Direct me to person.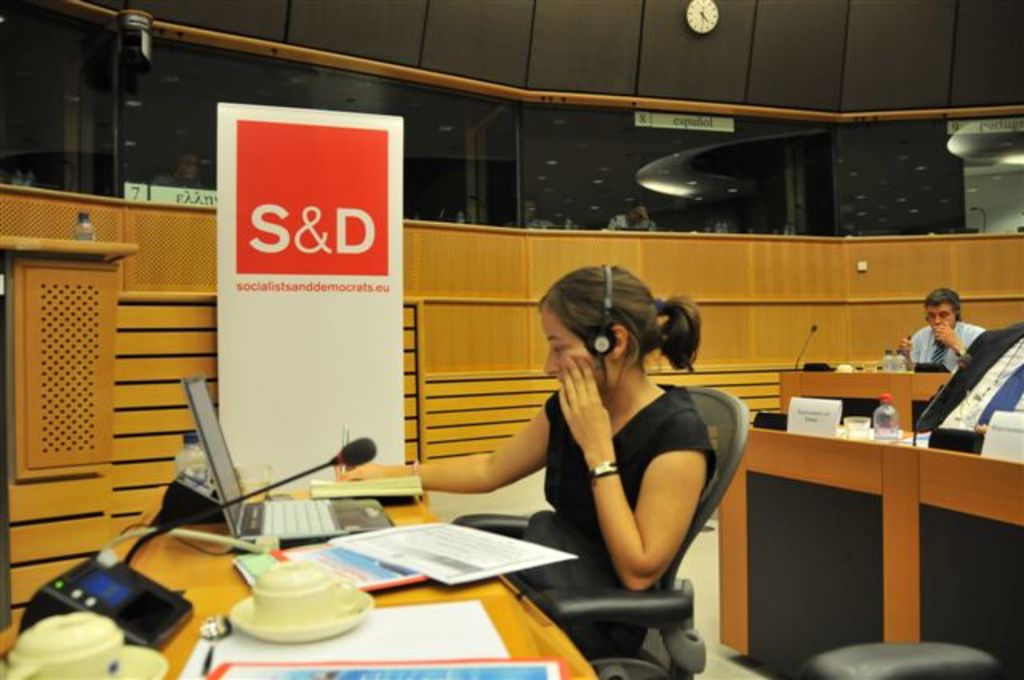
Direction: bbox=[898, 291, 989, 368].
